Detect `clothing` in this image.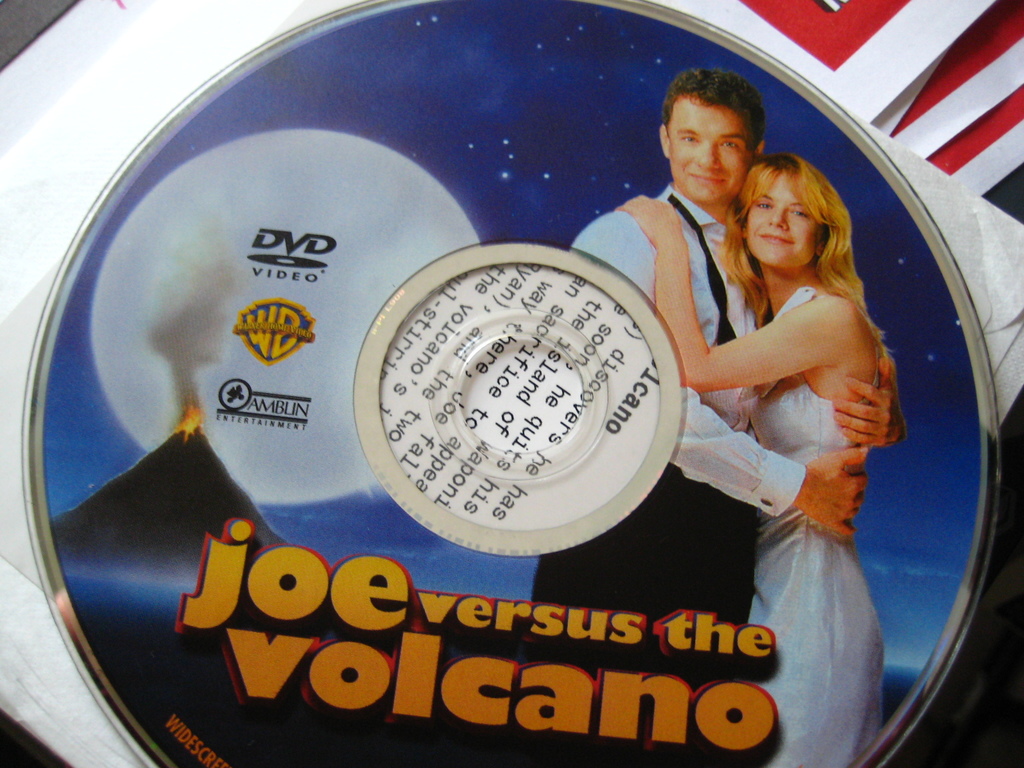
Detection: <region>733, 282, 883, 767</region>.
